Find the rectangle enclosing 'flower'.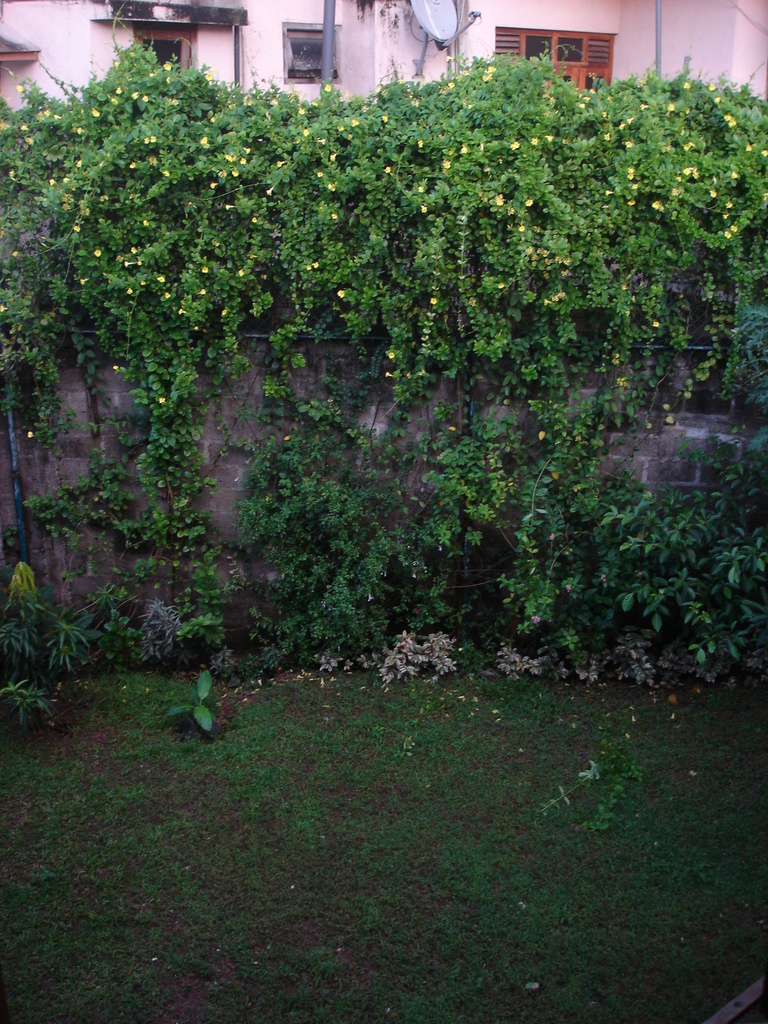
l=63, t=177, r=70, b=184.
